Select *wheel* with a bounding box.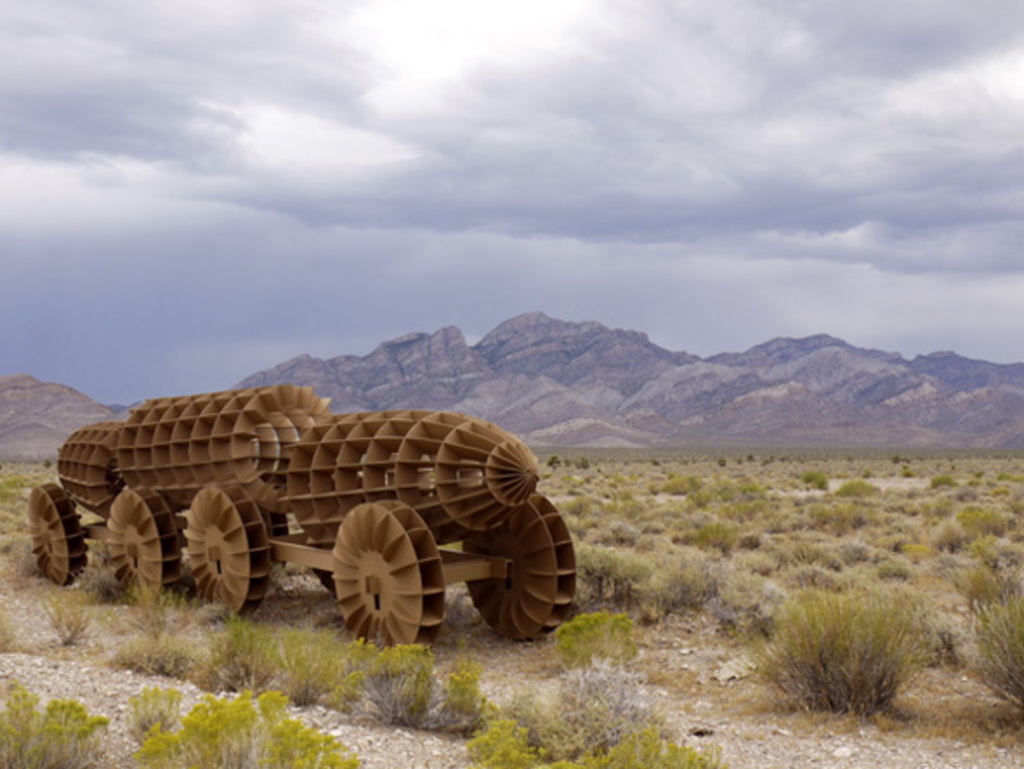
box=[104, 488, 186, 594].
